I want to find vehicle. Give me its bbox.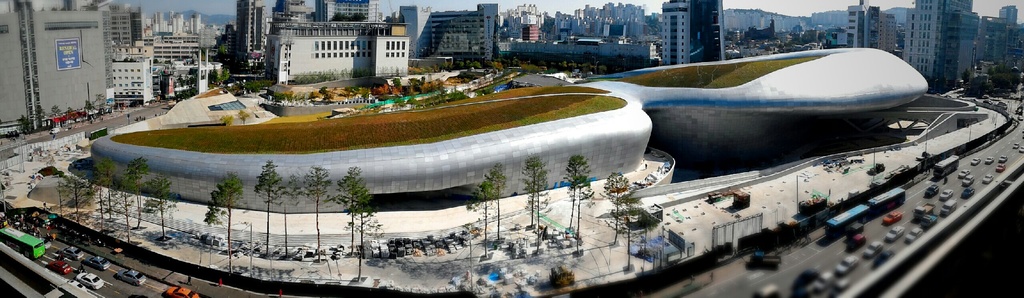
933,153,962,181.
